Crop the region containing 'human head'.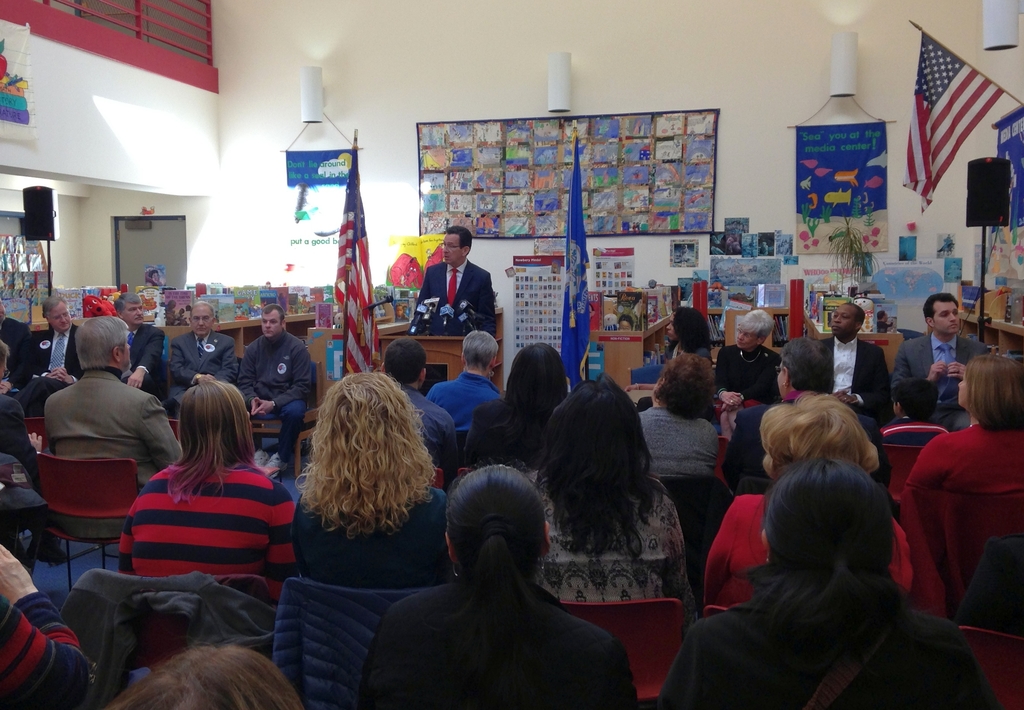
Crop region: rect(113, 649, 304, 709).
